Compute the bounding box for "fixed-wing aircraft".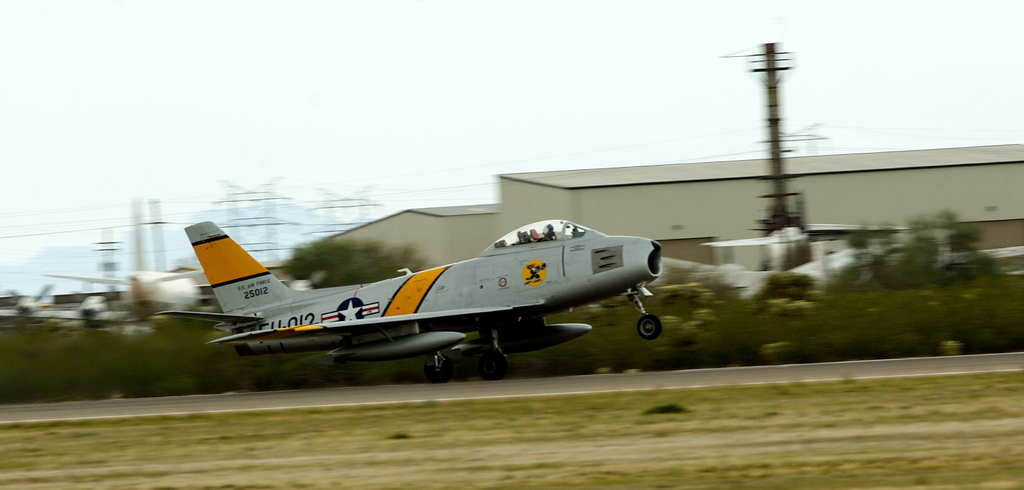
(x1=161, y1=215, x2=668, y2=375).
